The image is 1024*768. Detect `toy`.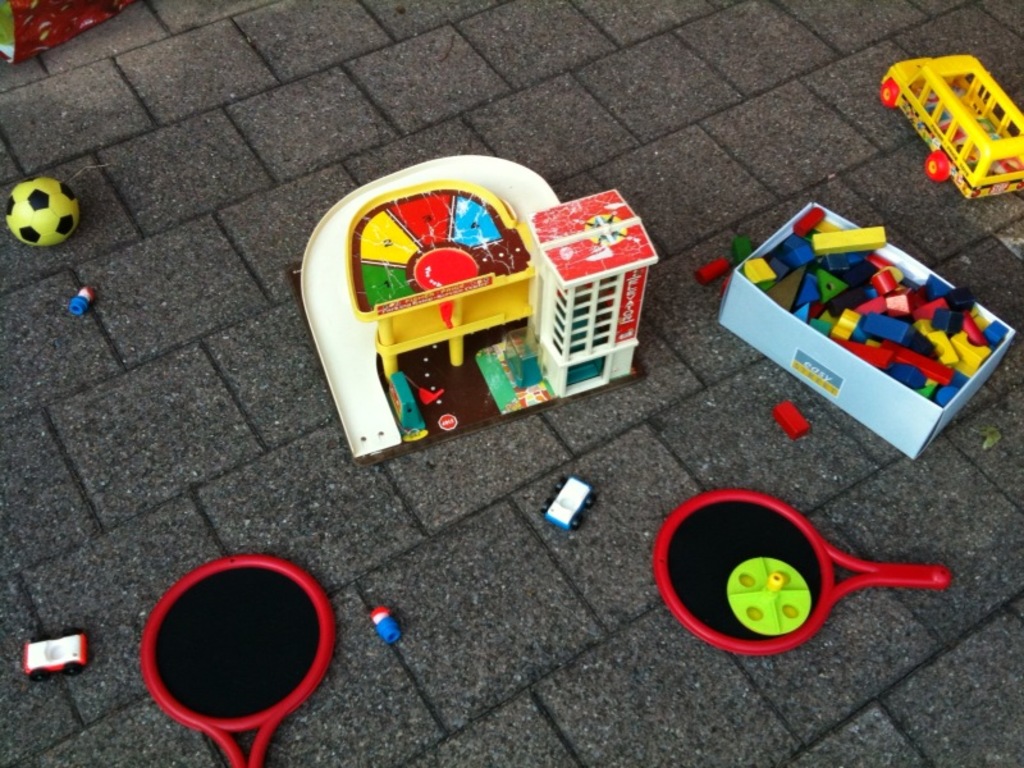
Detection: [777,406,809,445].
